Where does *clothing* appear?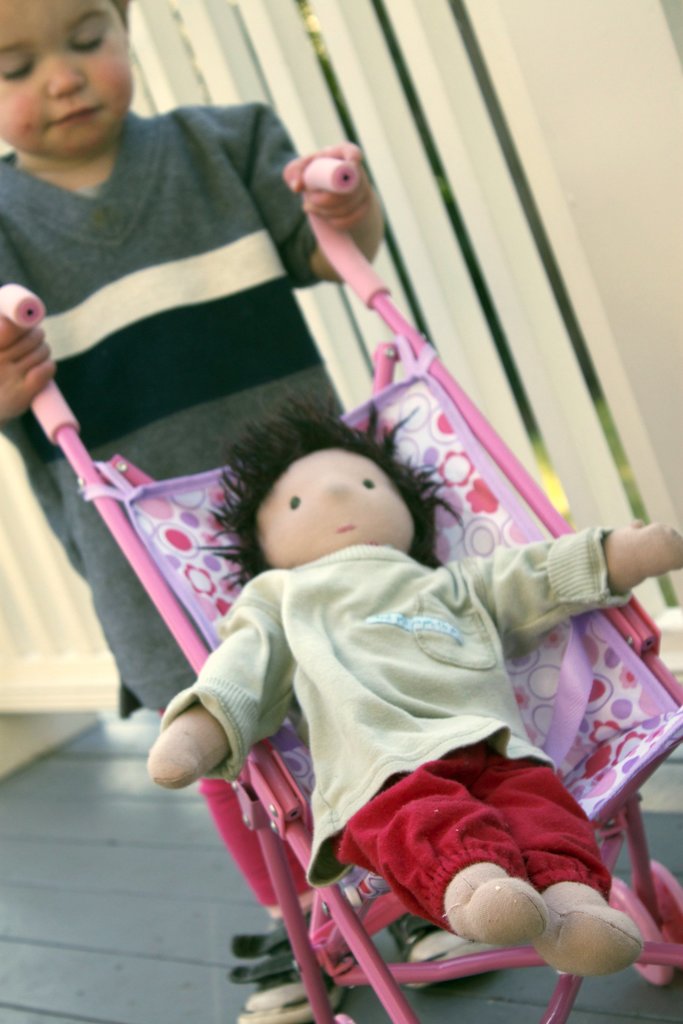
Appears at [x1=152, y1=505, x2=650, y2=938].
